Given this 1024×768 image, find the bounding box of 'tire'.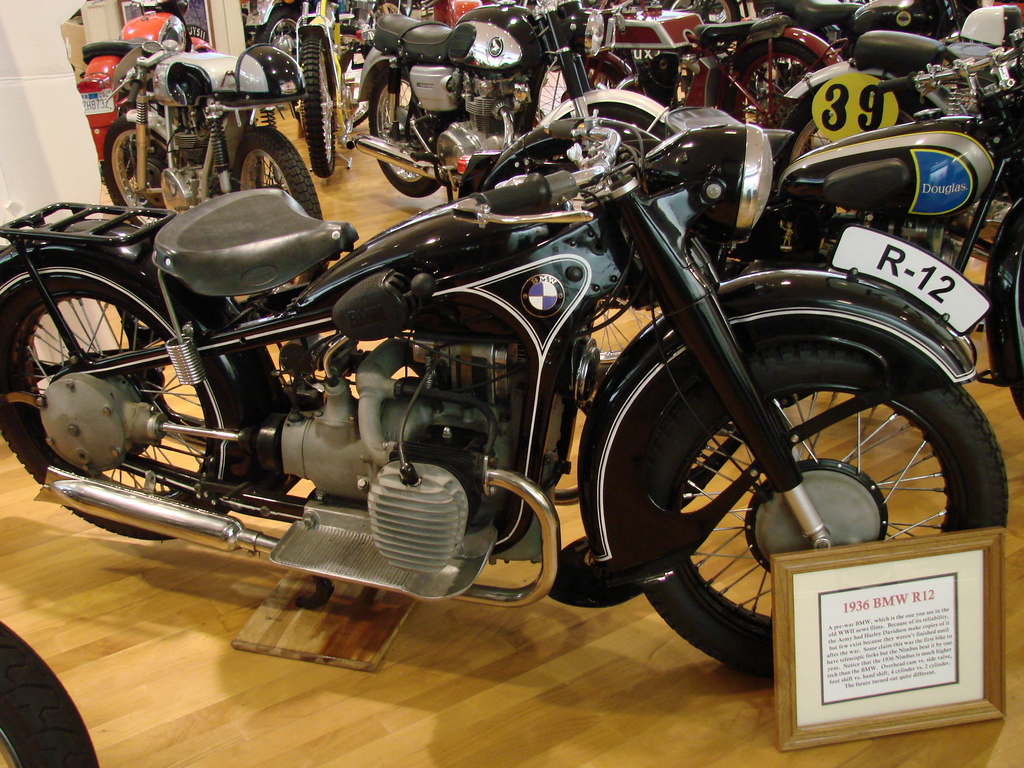
<region>0, 268, 232, 543</region>.
